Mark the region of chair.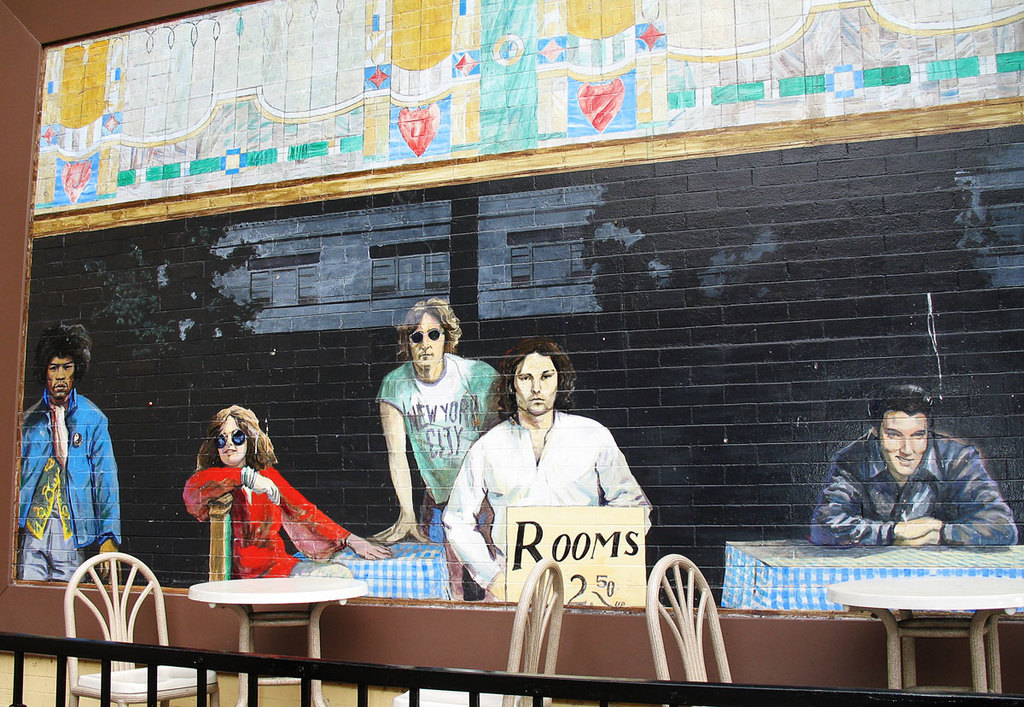
Region: Rect(393, 557, 561, 706).
